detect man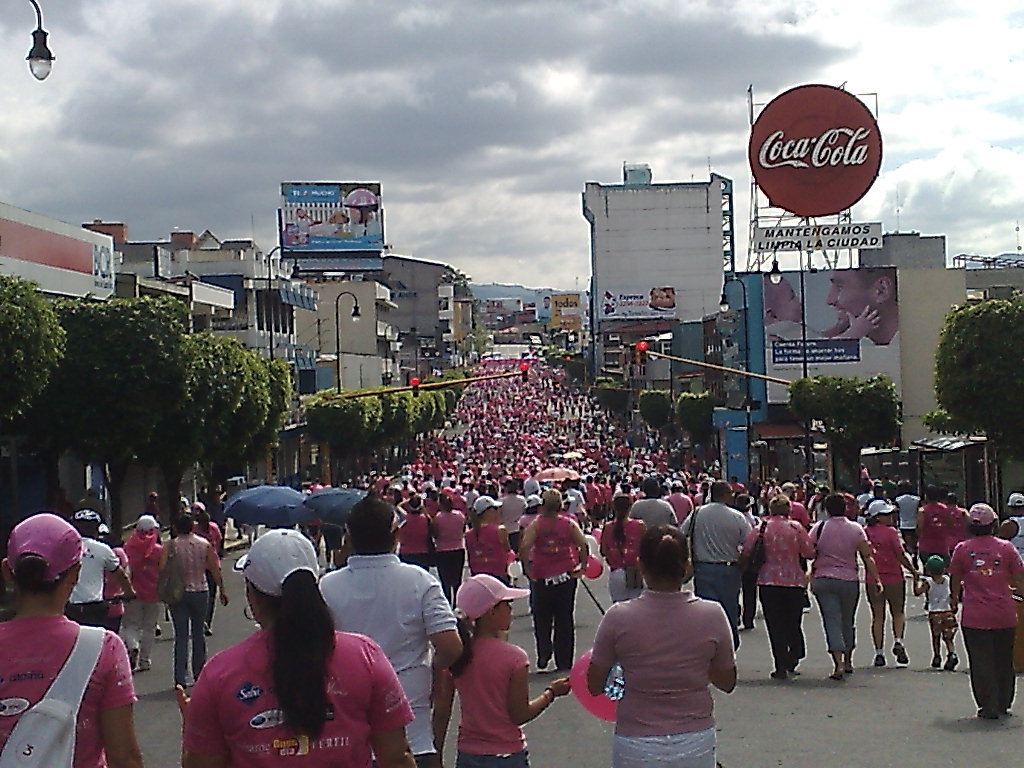
Rect(1011, 495, 1023, 566)
